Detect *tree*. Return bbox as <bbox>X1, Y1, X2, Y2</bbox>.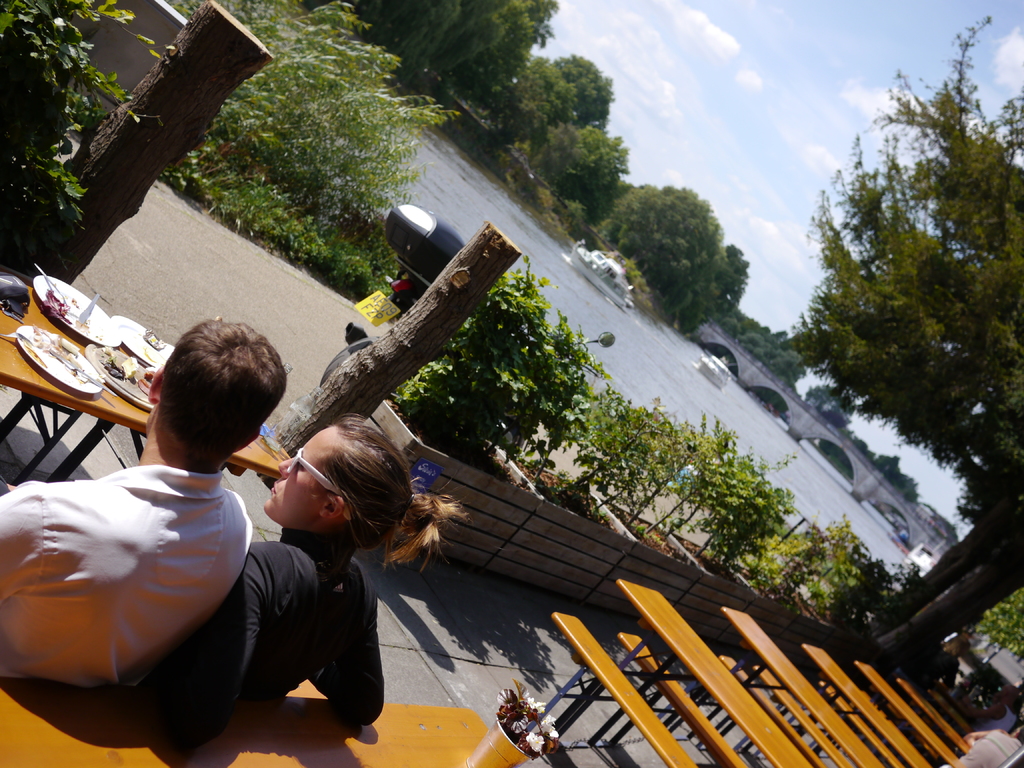
<bbox>807, 62, 1009, 598</bbox>.
